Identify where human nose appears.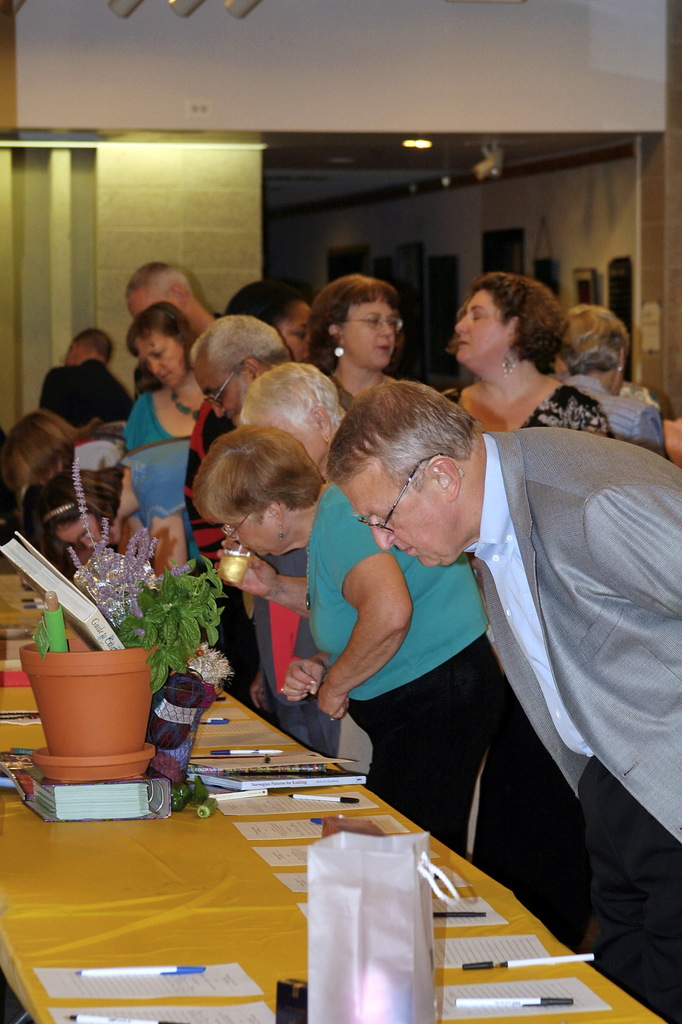
Appears at 209, 404, 225, 419.
